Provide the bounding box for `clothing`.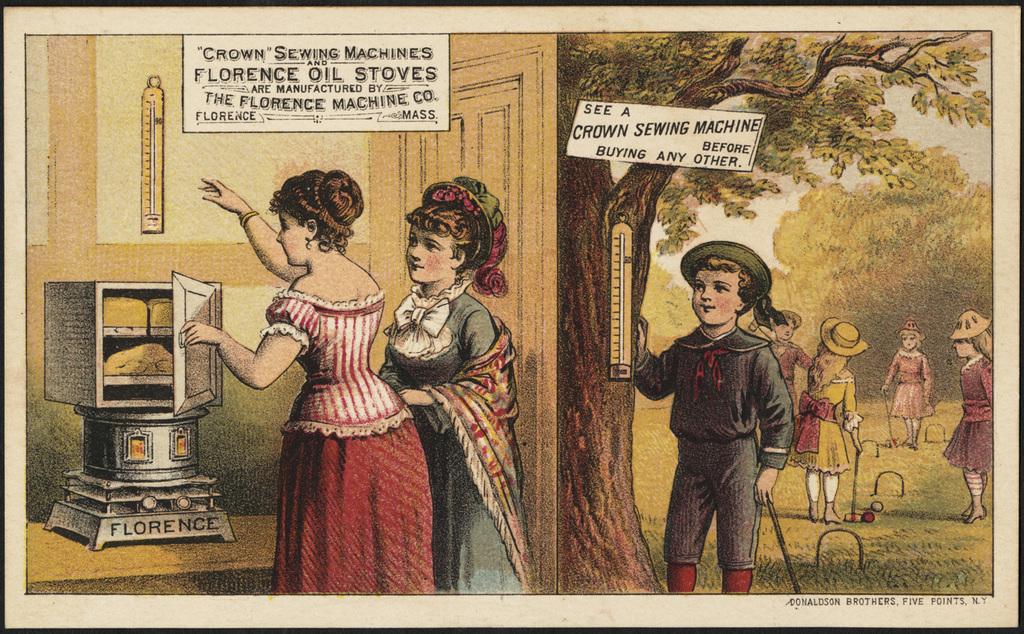
[x1=815, y1=347, x2=870, y2=497].
